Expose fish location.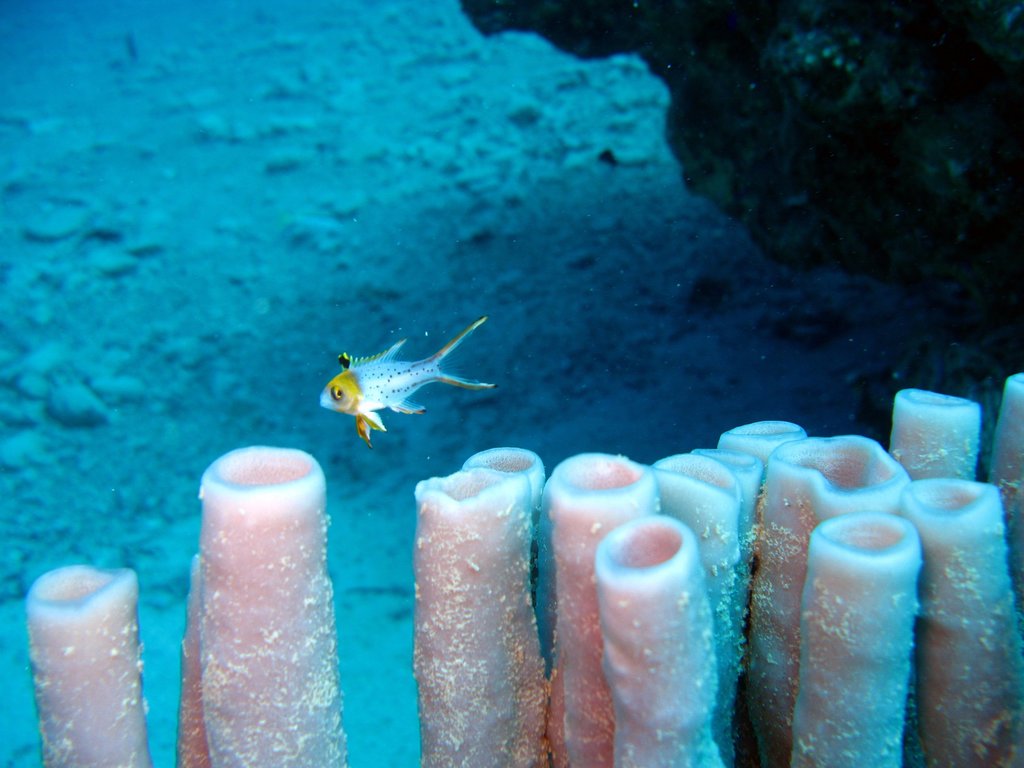
Exposed at 317,318,497,441.
